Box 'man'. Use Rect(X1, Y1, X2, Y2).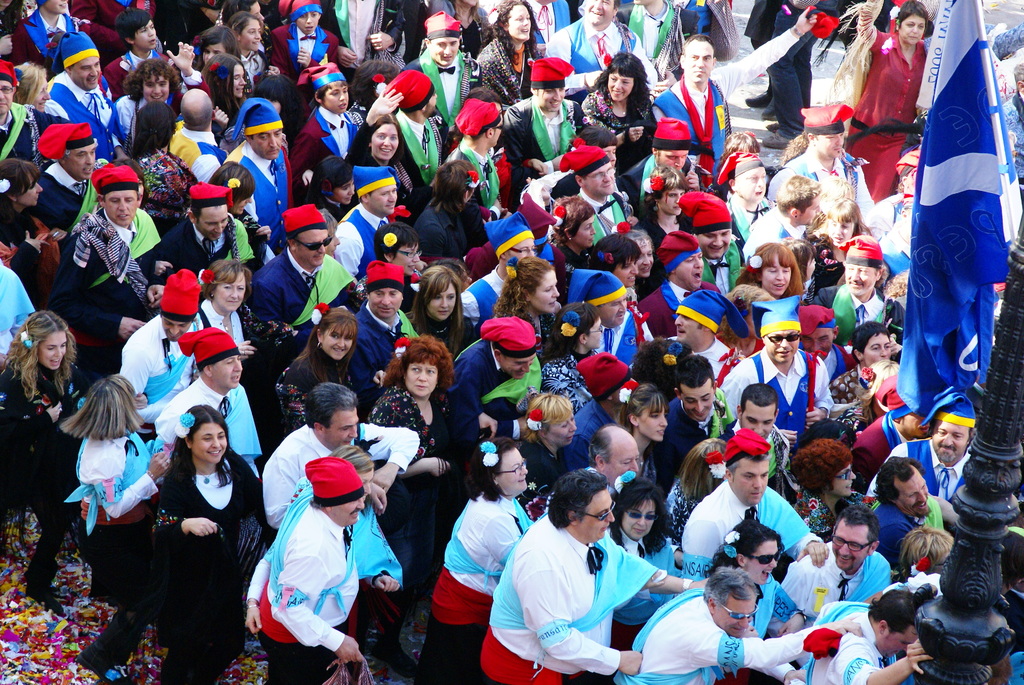
Rect(723, 380, 801, 495).
